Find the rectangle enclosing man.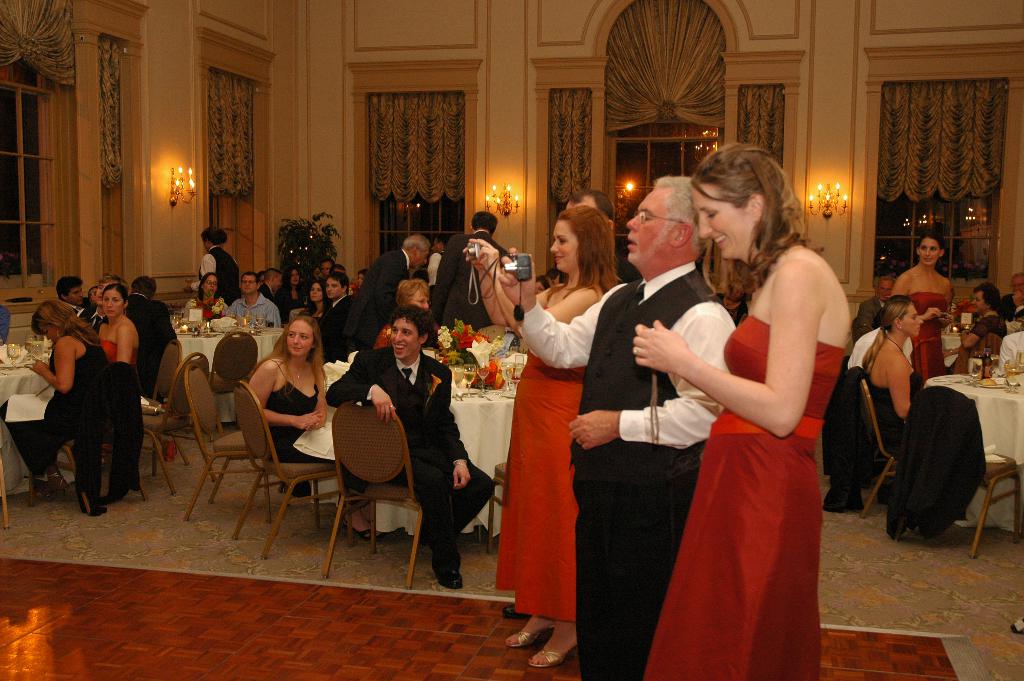
pyautogui.locateOnScreen(257, 272, 265, 282).
